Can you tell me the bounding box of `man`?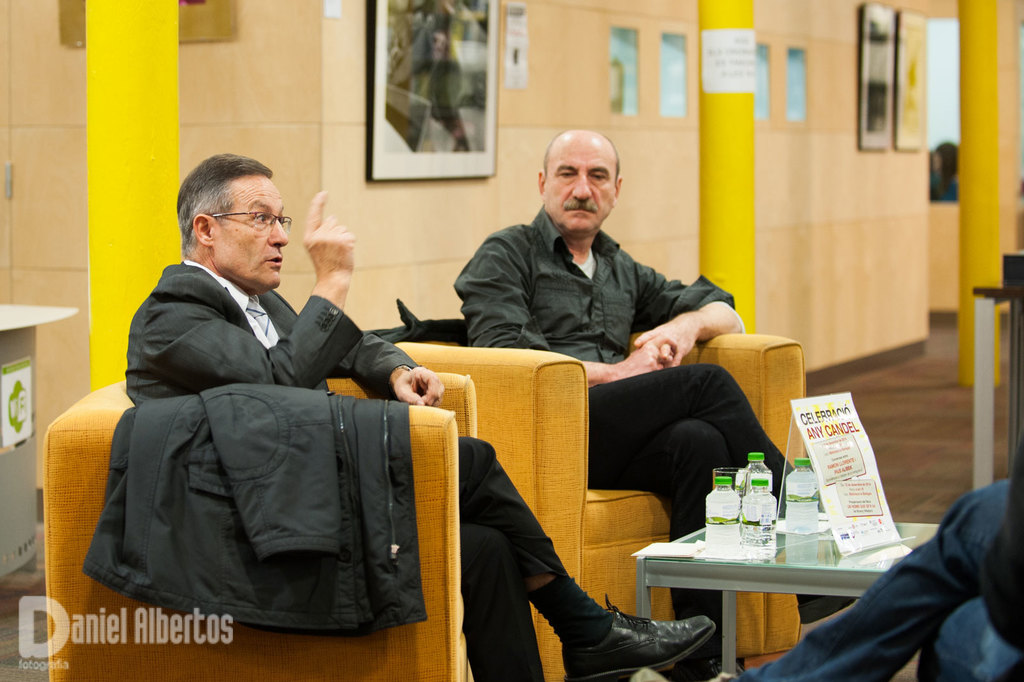
BBox(454, 122, 879, 681).
